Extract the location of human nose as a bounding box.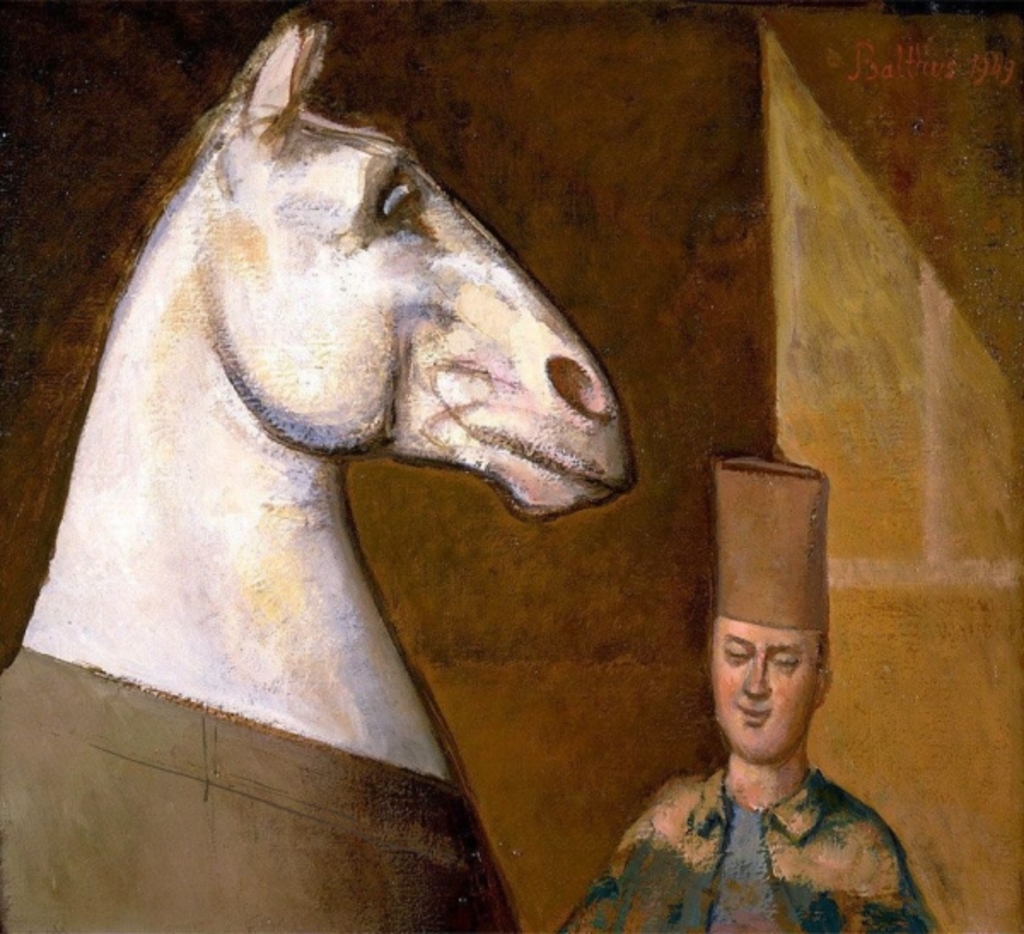
x1=744, y1=652, x2=771, y2=697.
